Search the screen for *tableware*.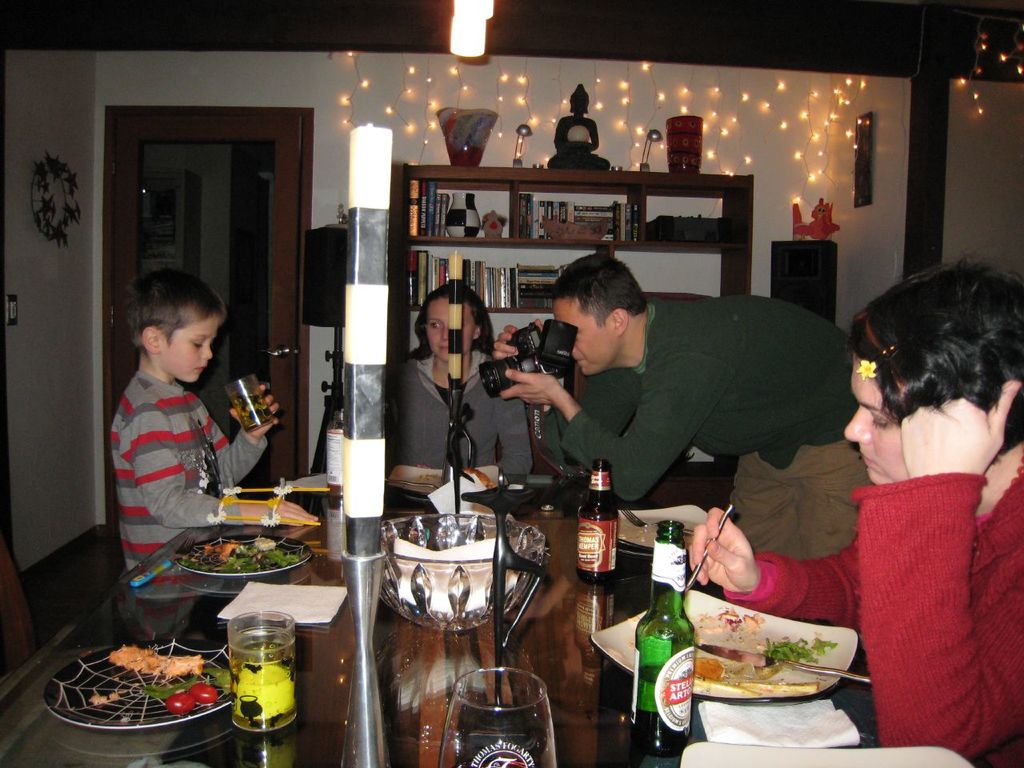
Found at <region>231, 607, 306, 739</region>.
